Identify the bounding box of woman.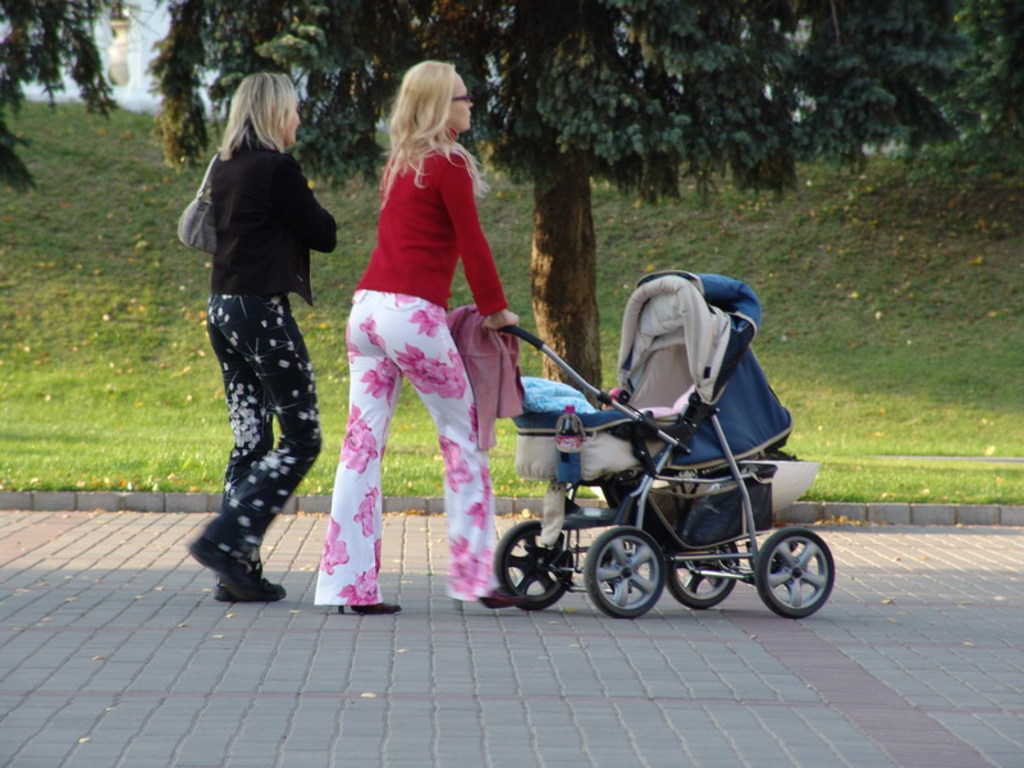
l=166, t=52, r=344, b=603.
